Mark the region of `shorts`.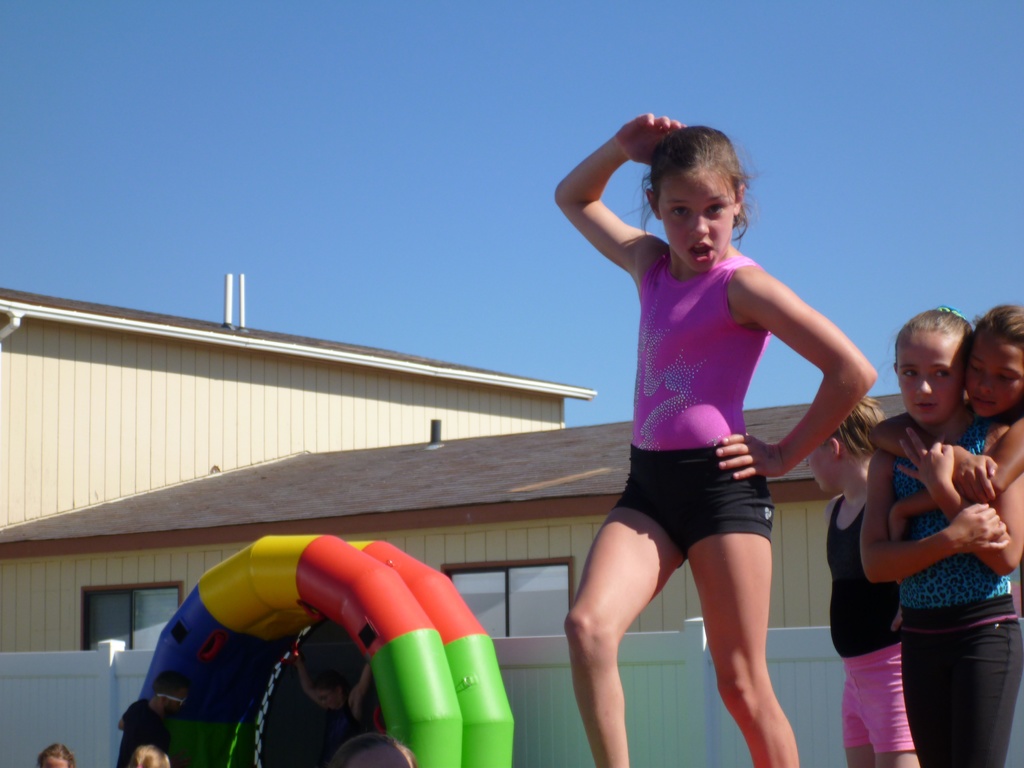
Region: bbox(833, 639, 918, 757).
